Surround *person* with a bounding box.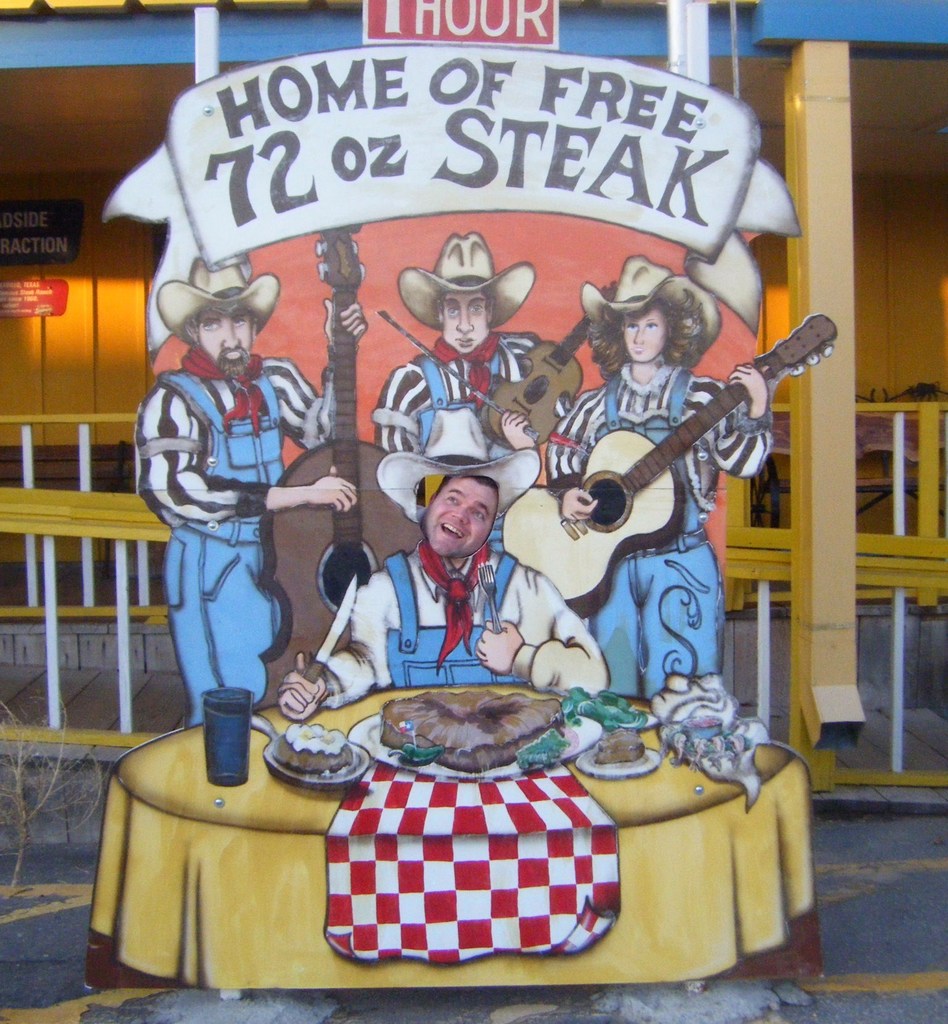
region(374, 223, 558, 476).
